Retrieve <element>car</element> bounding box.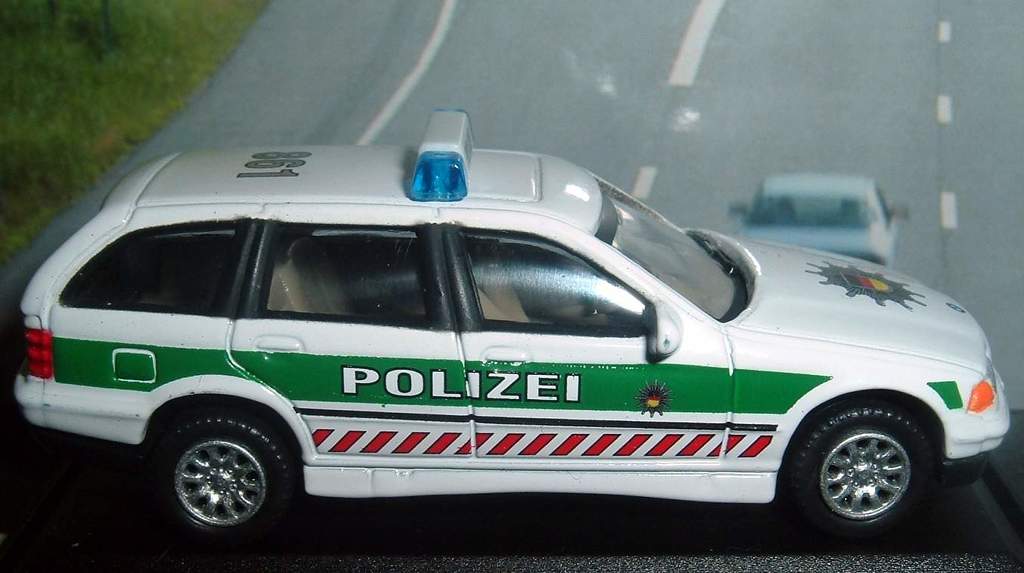
Bounding box: (27,118,1009,541).
